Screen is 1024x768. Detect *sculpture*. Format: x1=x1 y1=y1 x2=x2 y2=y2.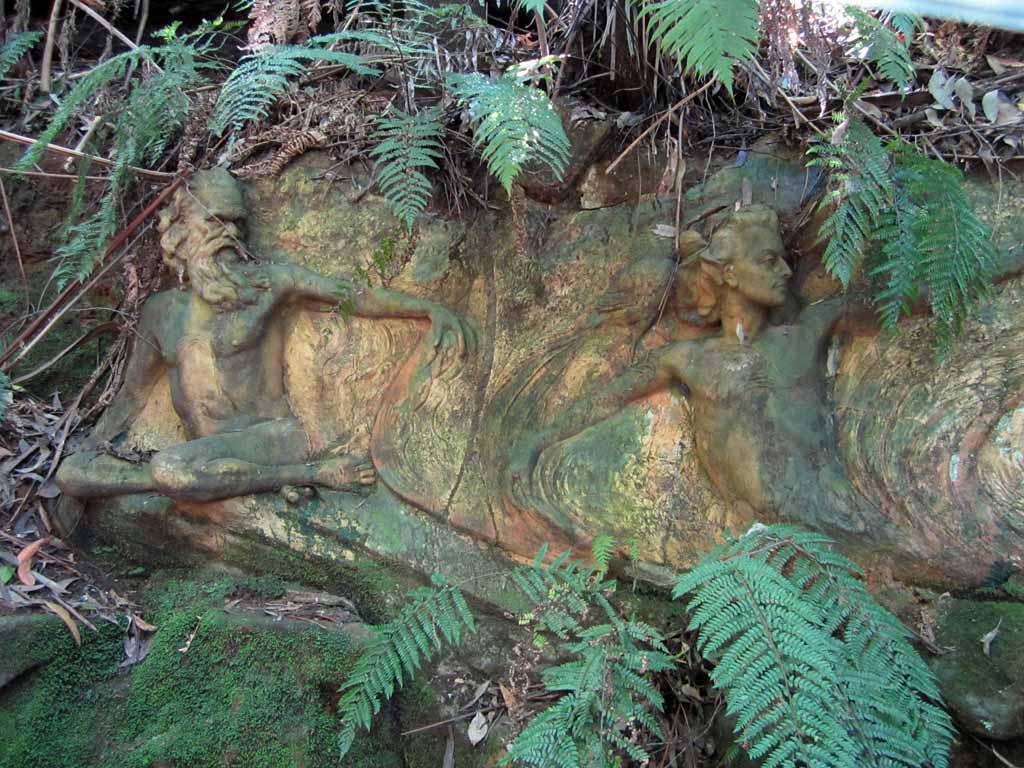
x1=91 y1=49 x2=987 y2=694.
